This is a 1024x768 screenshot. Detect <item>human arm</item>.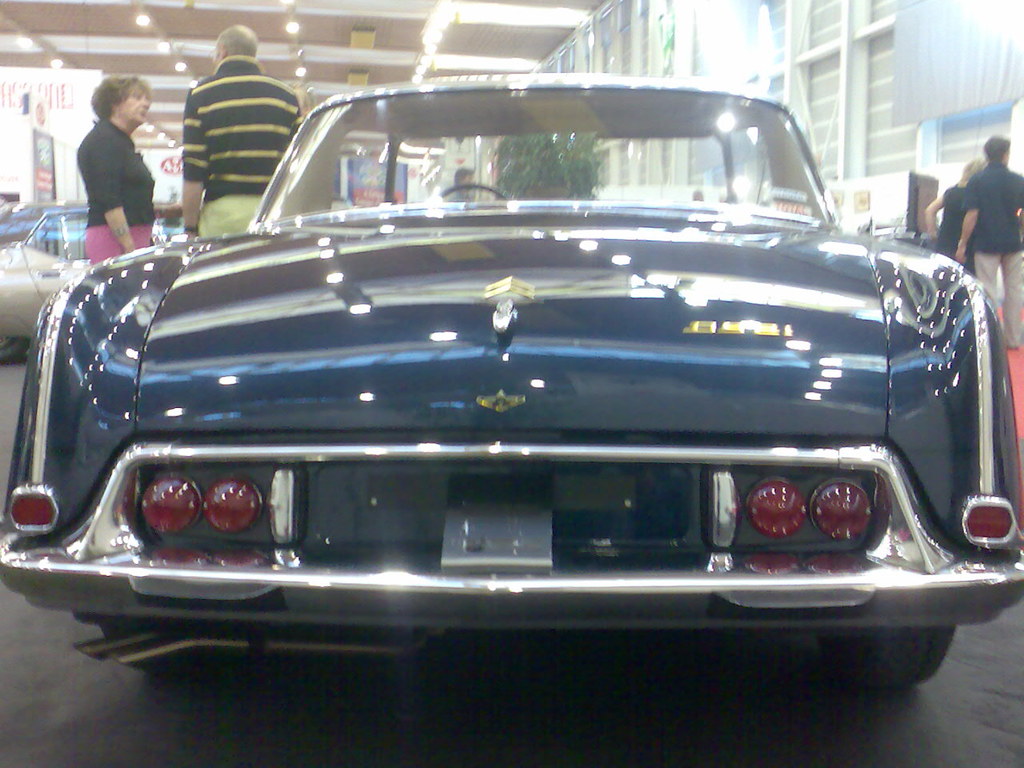
left=913, top=180, right=957, bottom=248.
